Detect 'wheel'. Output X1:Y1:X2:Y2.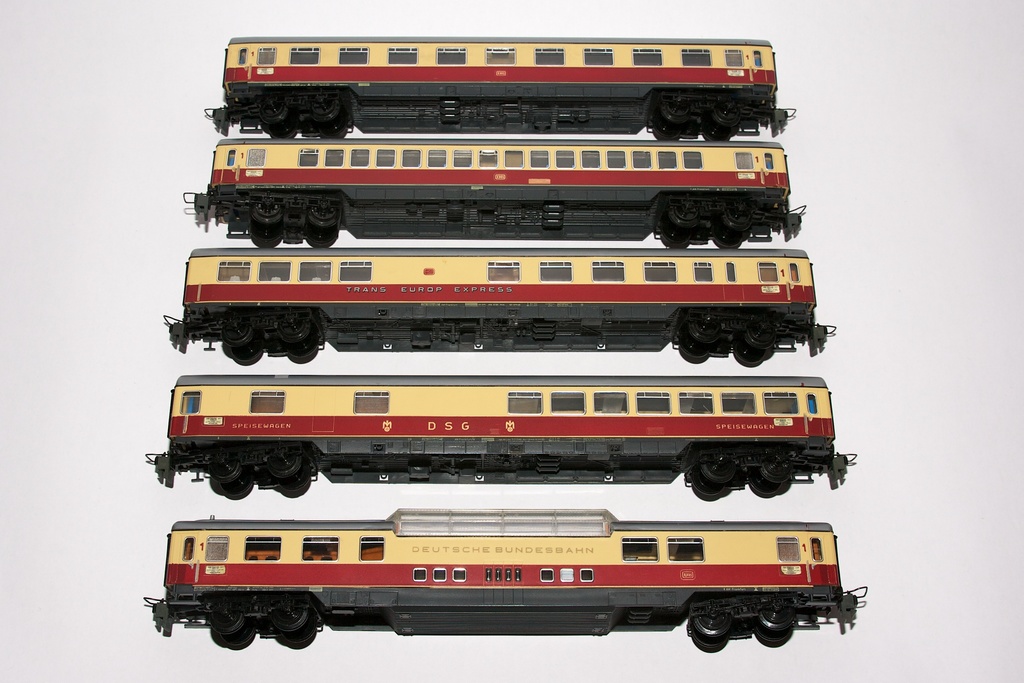
703:462:733:483.
